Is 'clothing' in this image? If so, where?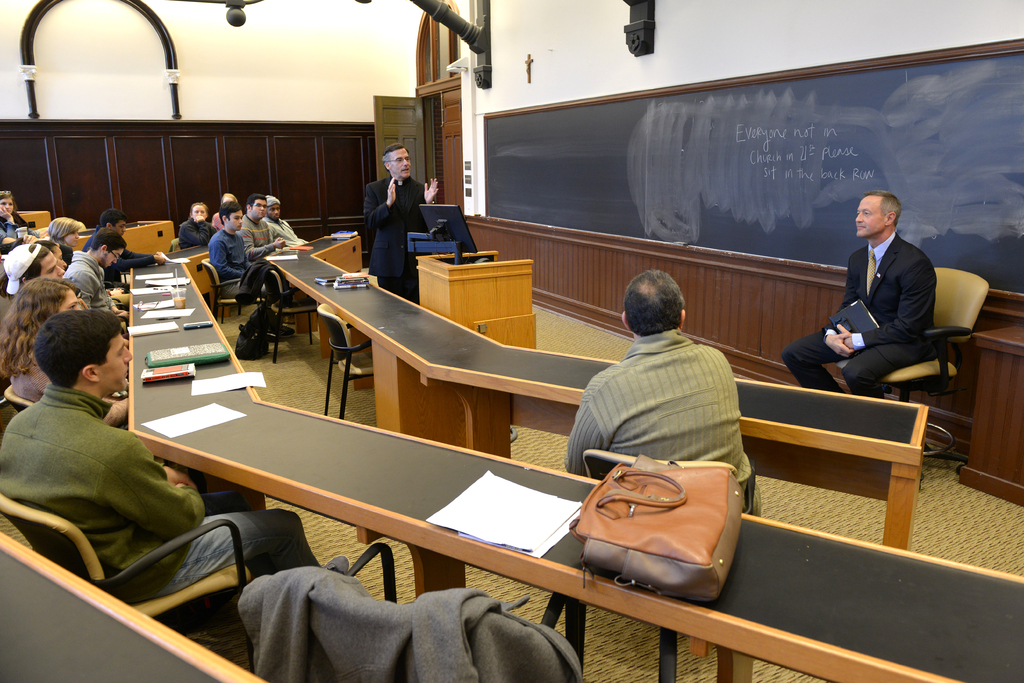
Yes, at 234, 213, 269, 250.
